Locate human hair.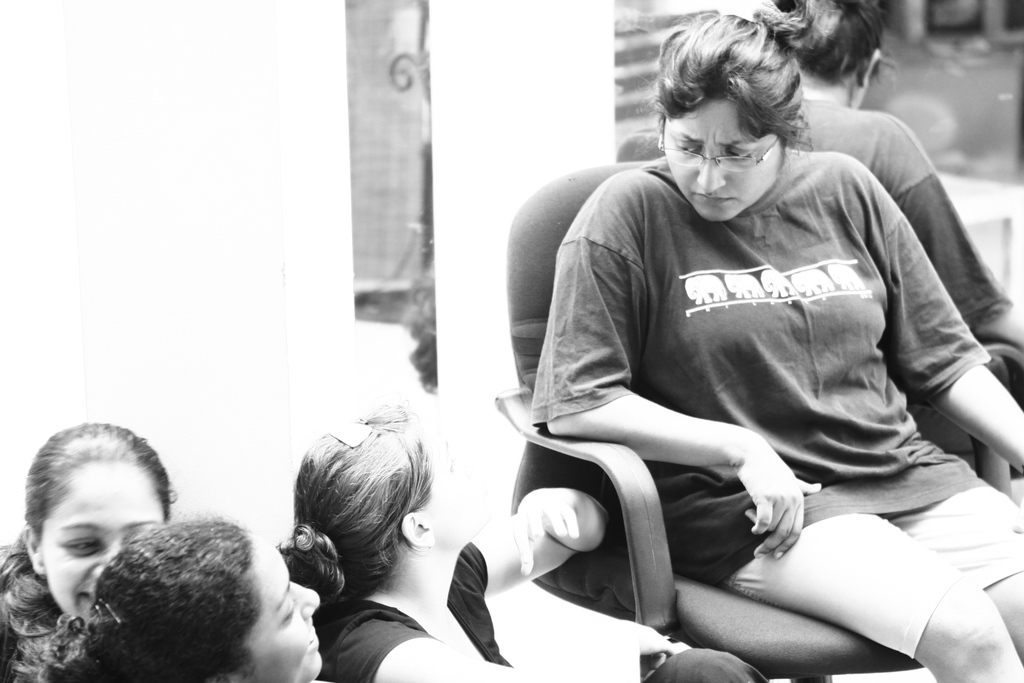
Bounding box: 275, 396, 450, 635.
